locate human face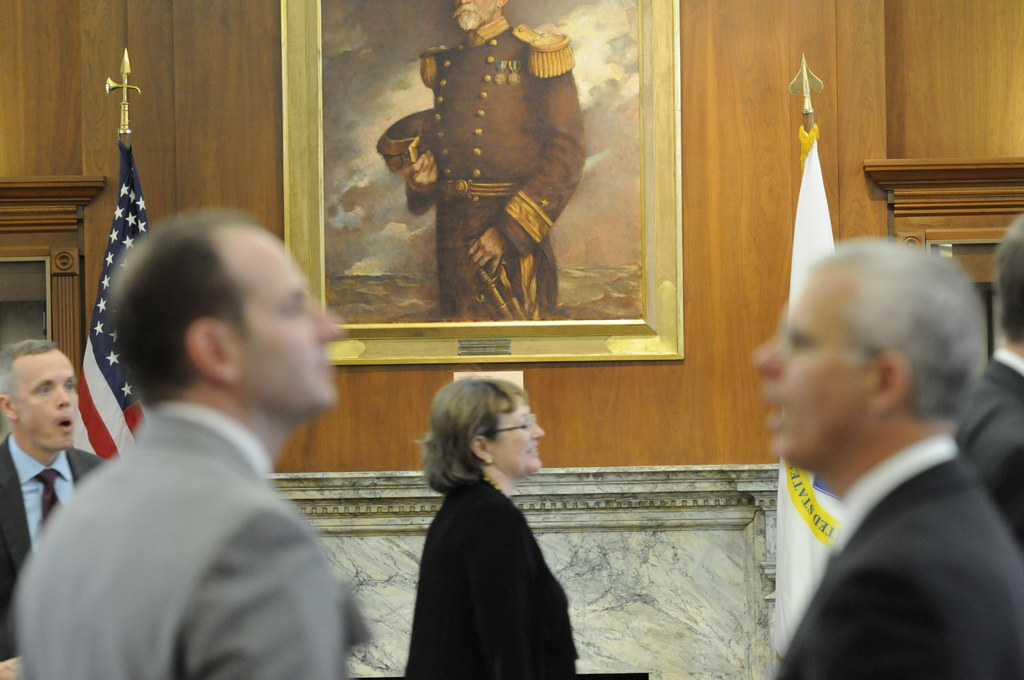
detection(14, 347, 76, 452)
